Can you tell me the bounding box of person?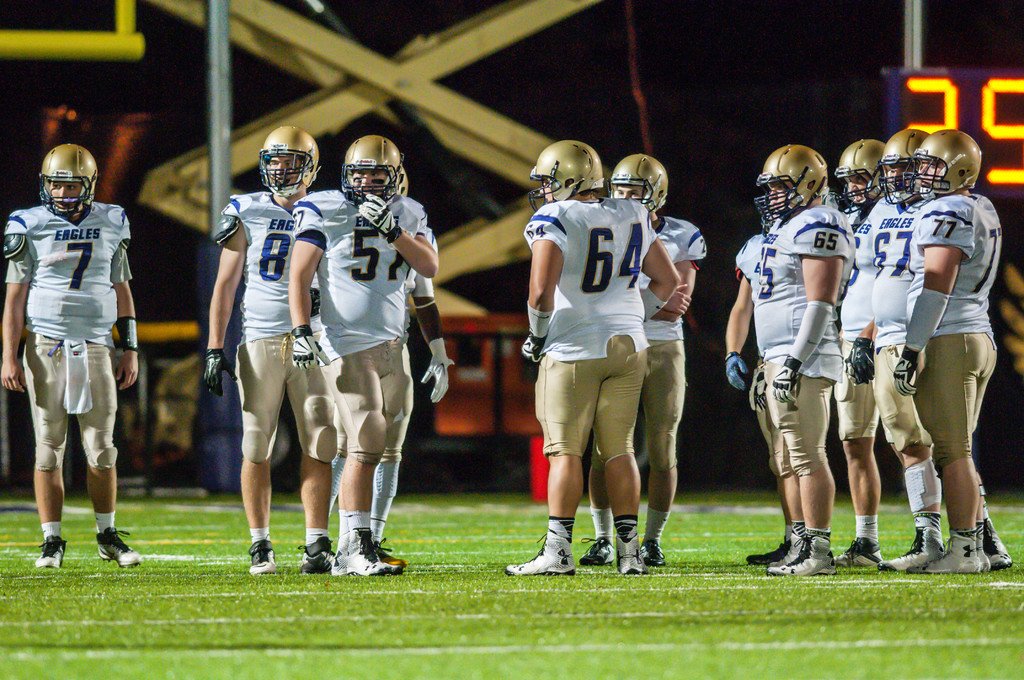
{"x1": 332, "y1": 162, "x2": 449, "y2": 569}.
